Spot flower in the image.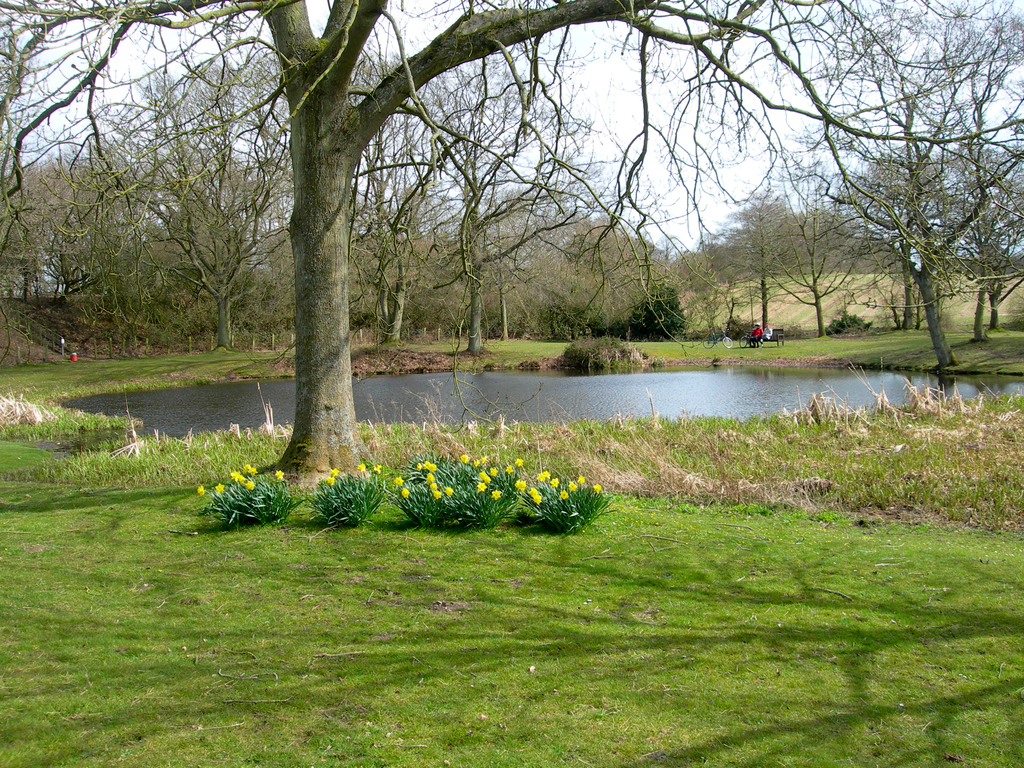
flower found at (248,479,257,490).
